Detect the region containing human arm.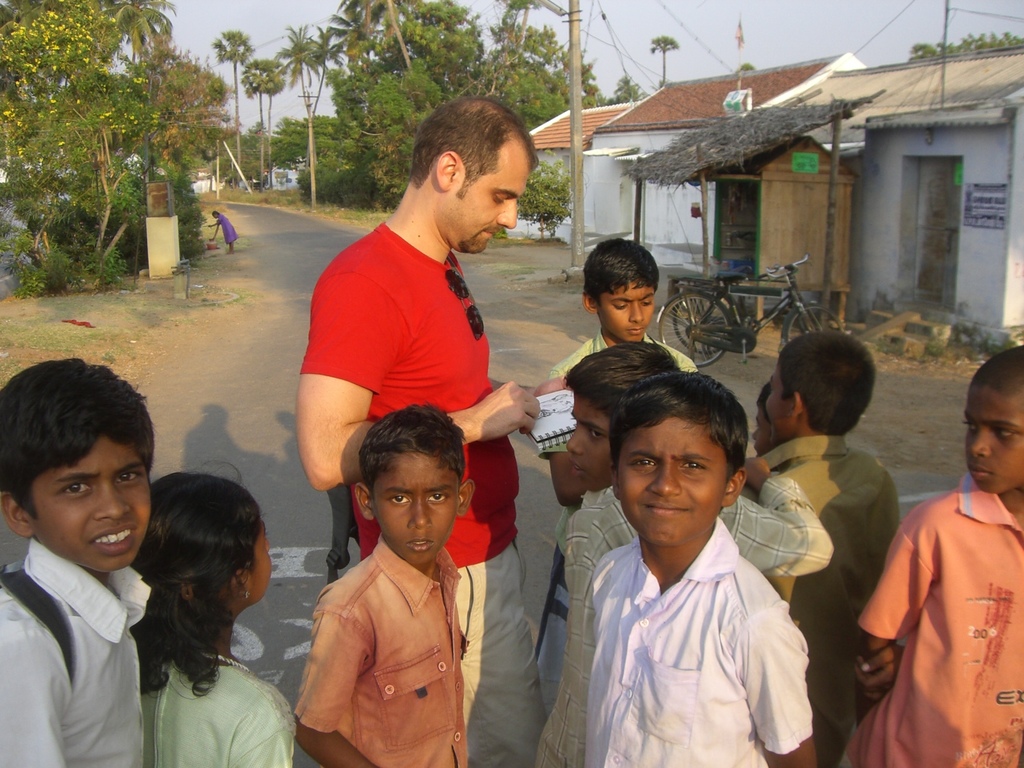
[850, 638, 911, 698].
